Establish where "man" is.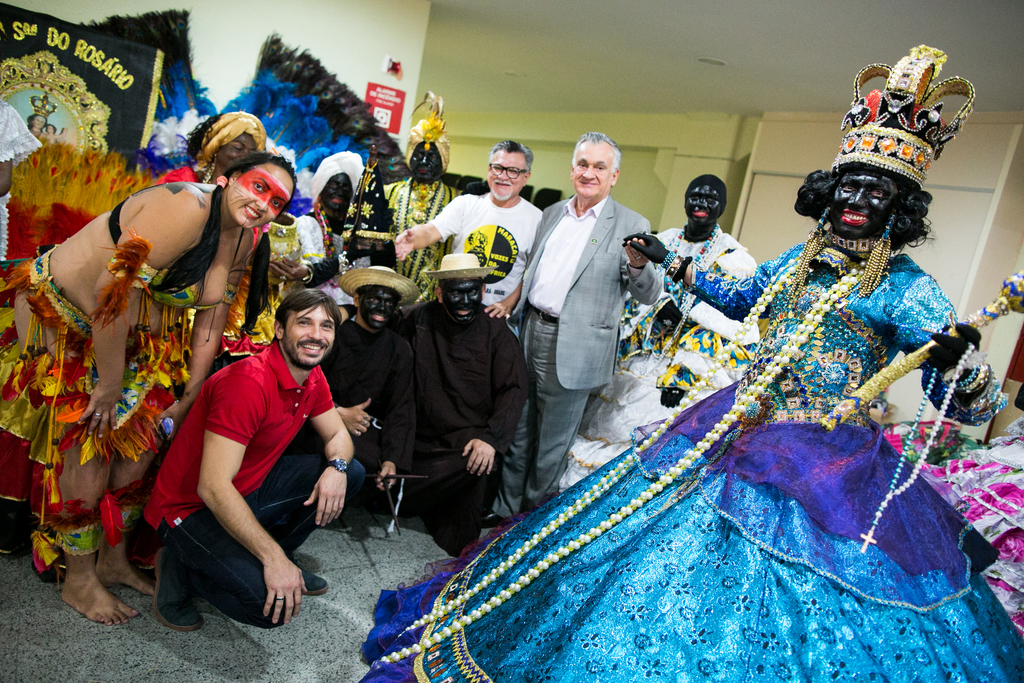
Established at rect(141, 277, 356, 636).
